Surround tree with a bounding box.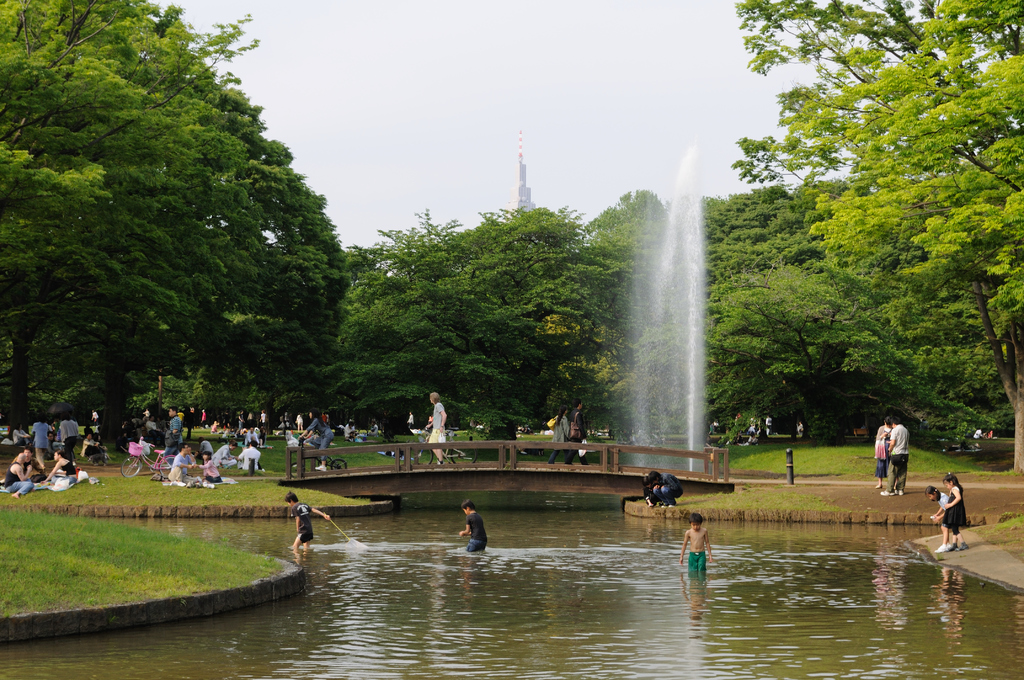
bbox(317, 191, 605, 434).
